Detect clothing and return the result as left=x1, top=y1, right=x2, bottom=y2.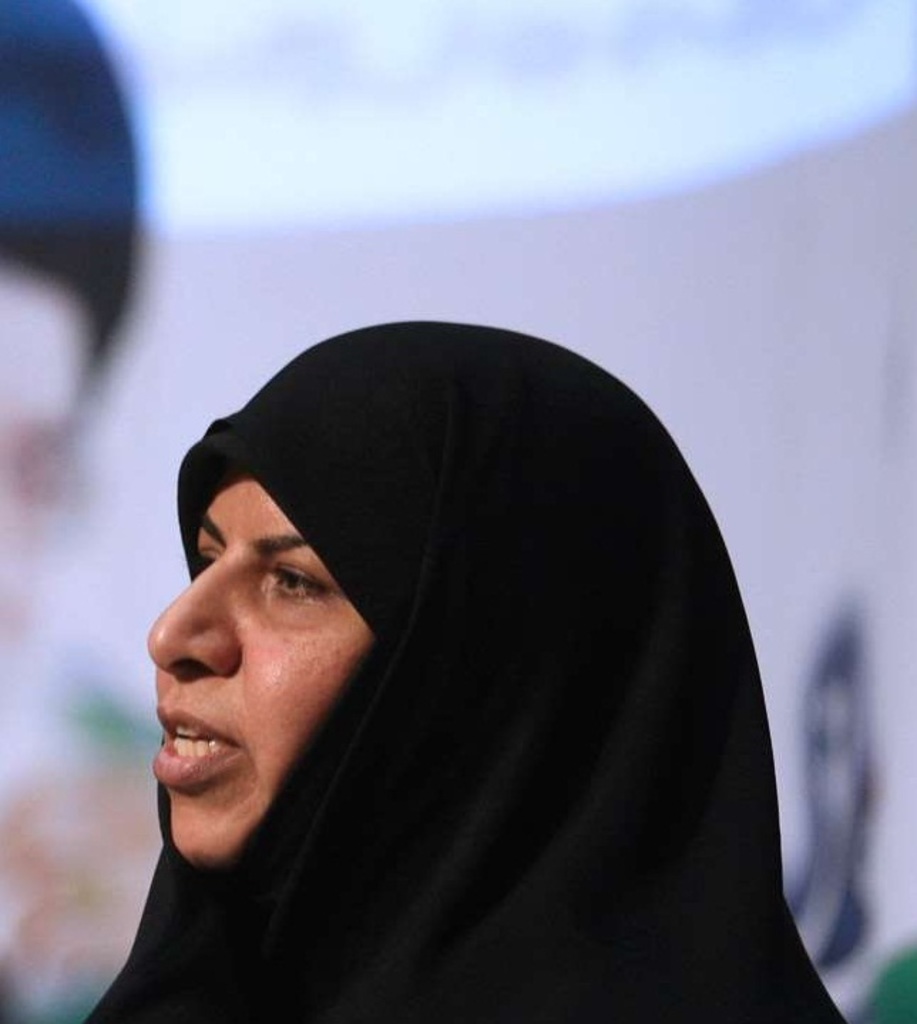
left=88, top=464, right=836, bottom=993.
